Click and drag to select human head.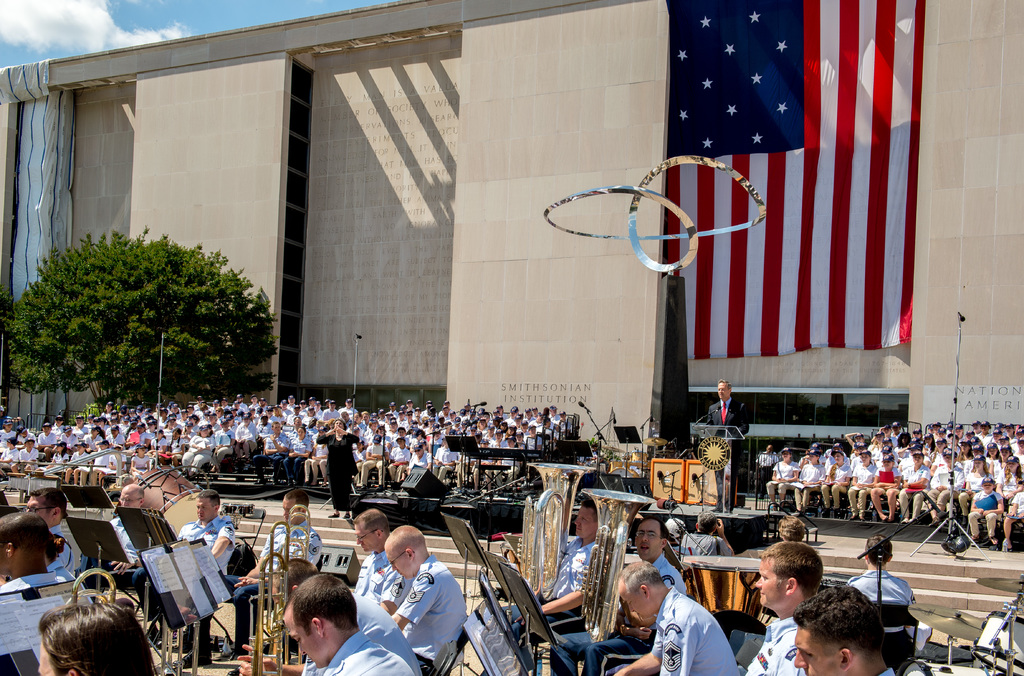
Selection: x1=631 y1=515 x2=669 y2=562.
